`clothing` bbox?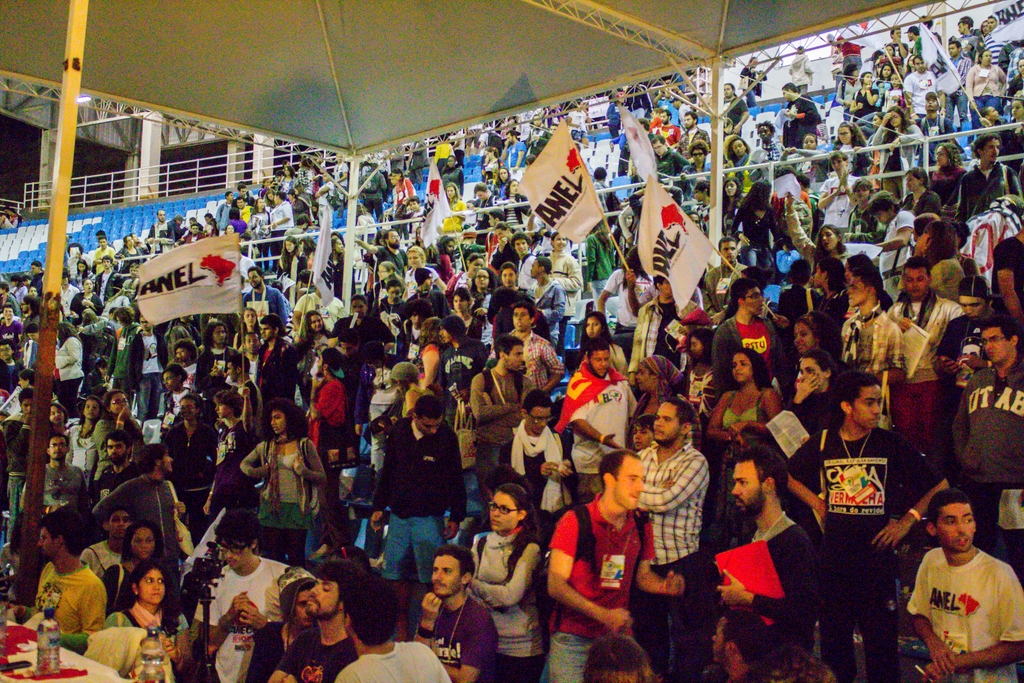
104 322 143 405
